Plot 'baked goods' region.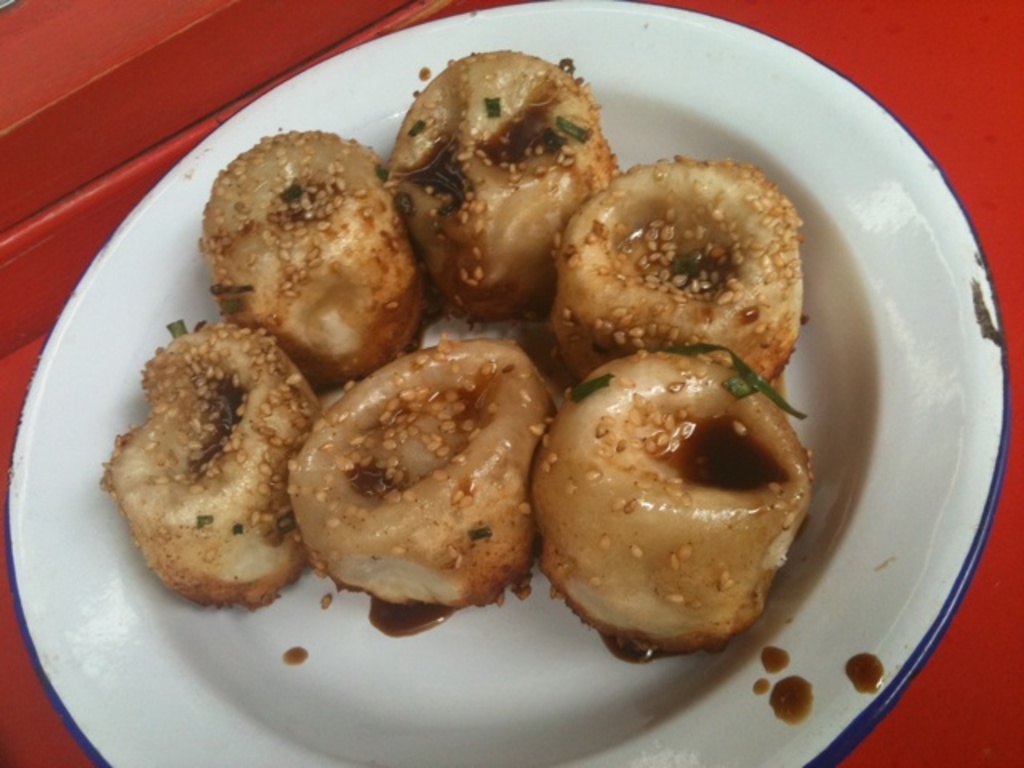
Plotted at 552:339:821:667.
